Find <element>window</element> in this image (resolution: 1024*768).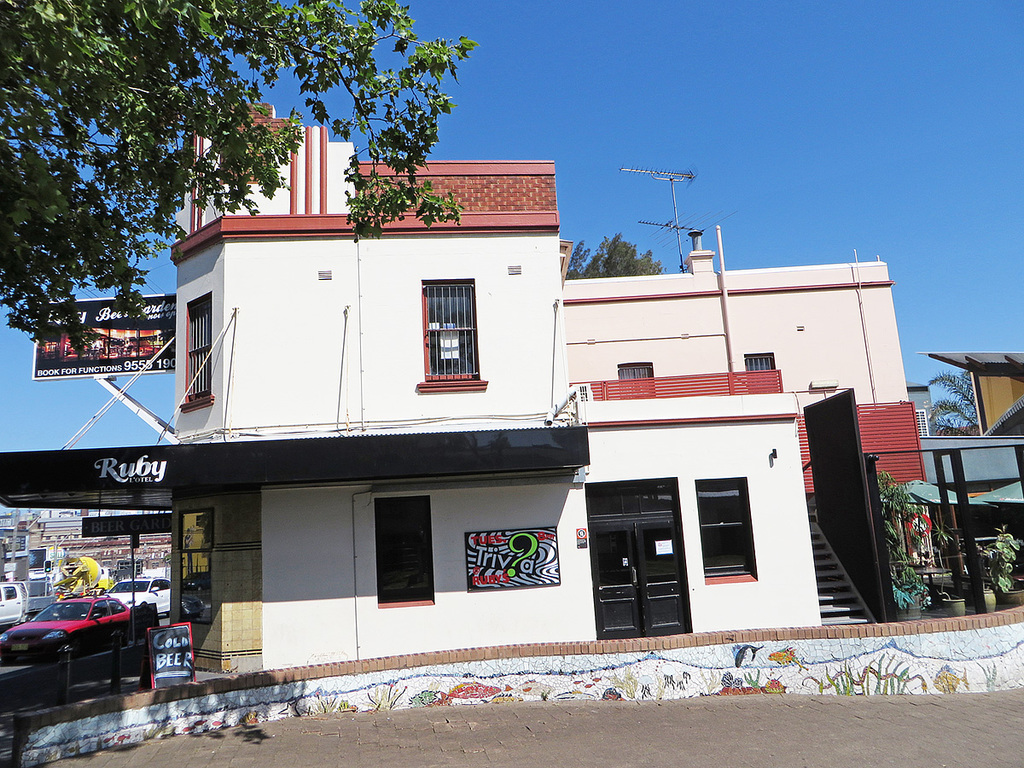
x1=749, y1=354, x2=777, y2=390.
